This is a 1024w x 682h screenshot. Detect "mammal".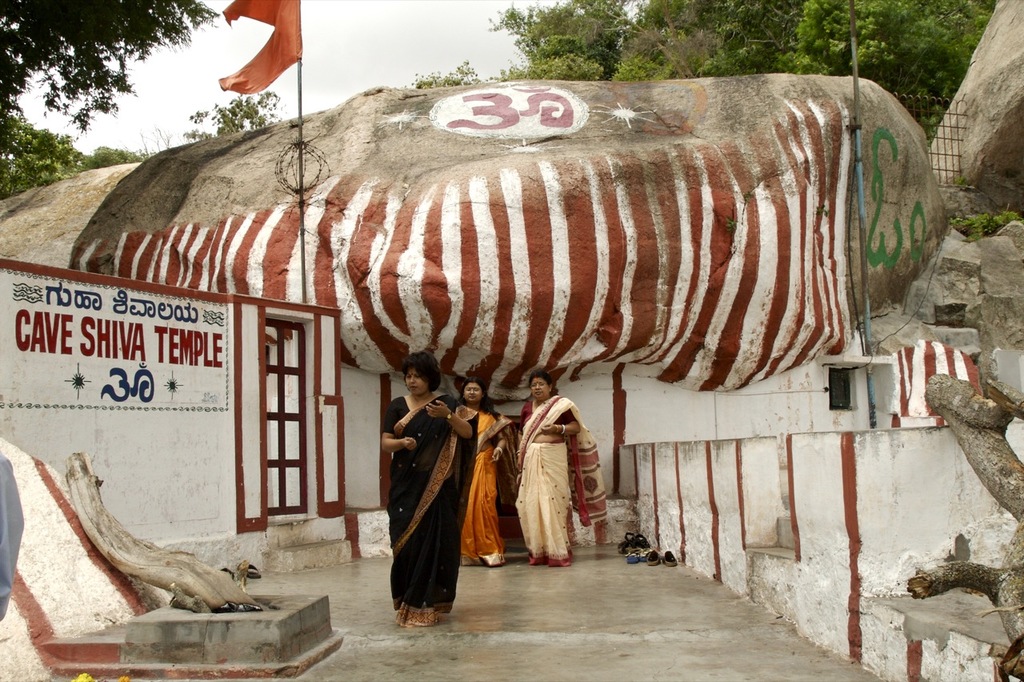
detection(454, 376, 522, 568).
